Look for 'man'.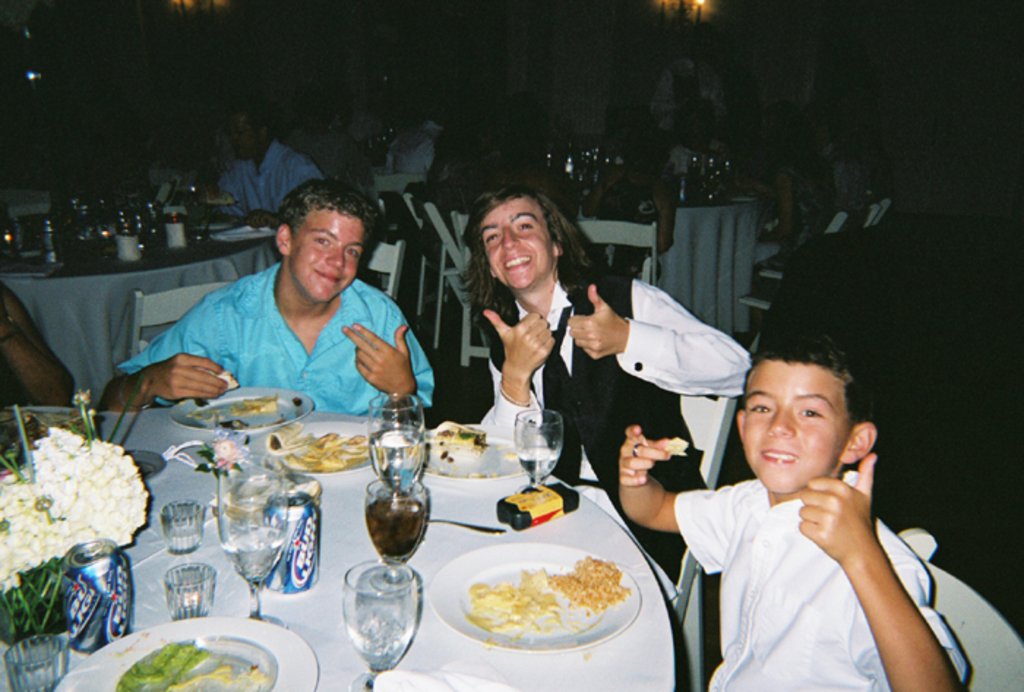
Found: (114, 200, 459, 415).
